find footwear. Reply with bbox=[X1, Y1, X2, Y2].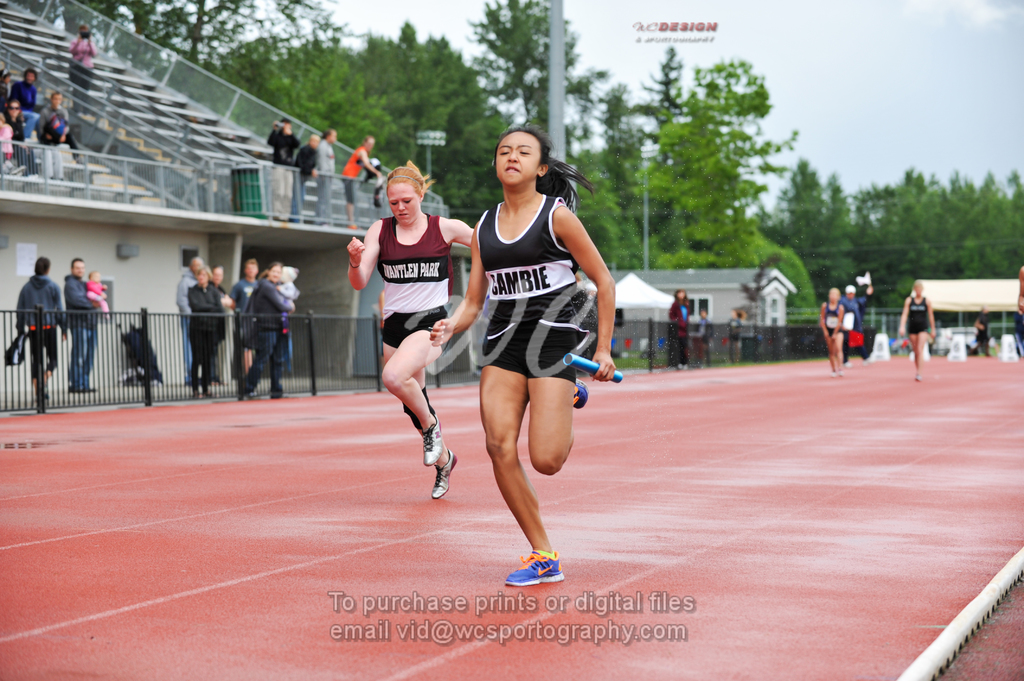
bbox=[420, 412, 439, 465].
